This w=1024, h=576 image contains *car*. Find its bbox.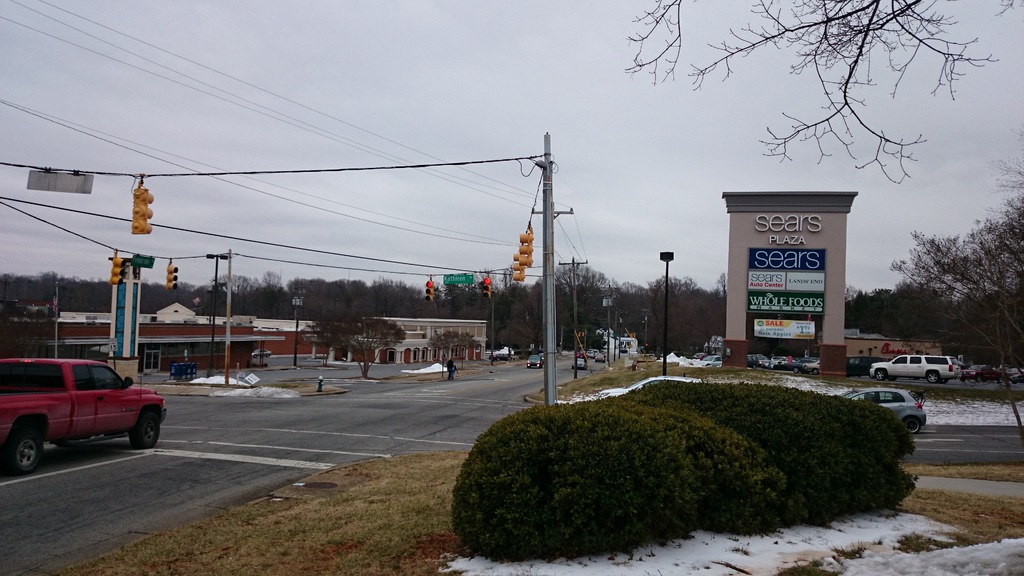
696,357,721,366.
